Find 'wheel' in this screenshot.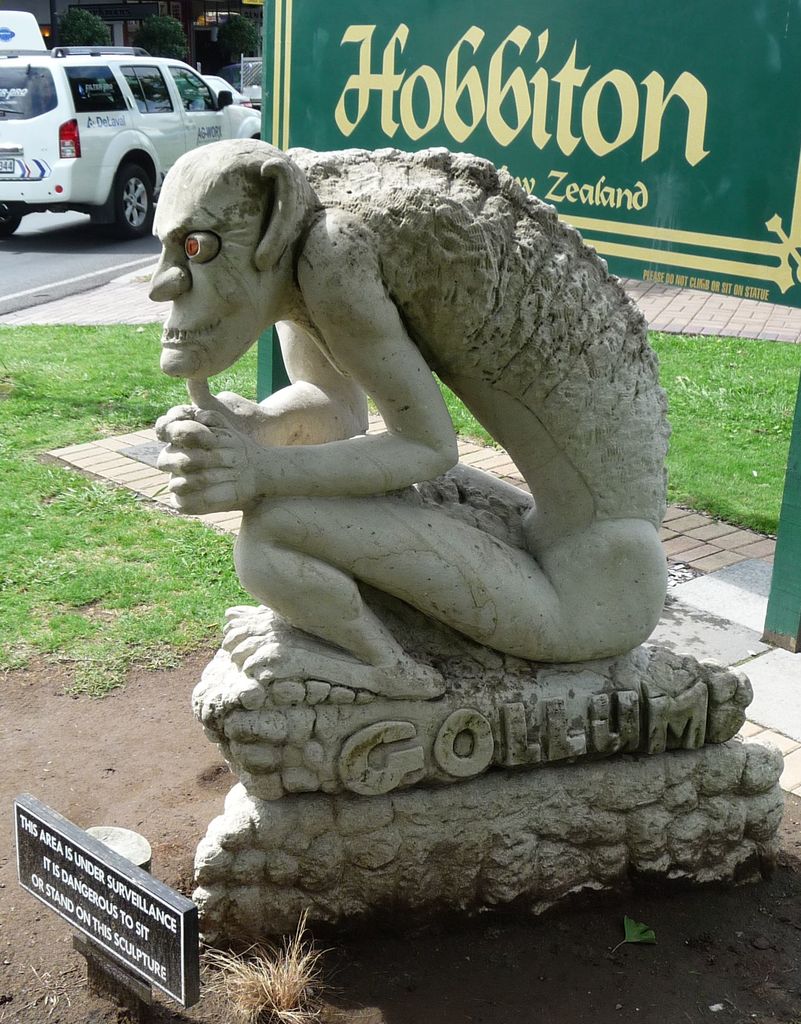
The bounding box for 'wheel' is bbox(0, 211, 31, 233).
